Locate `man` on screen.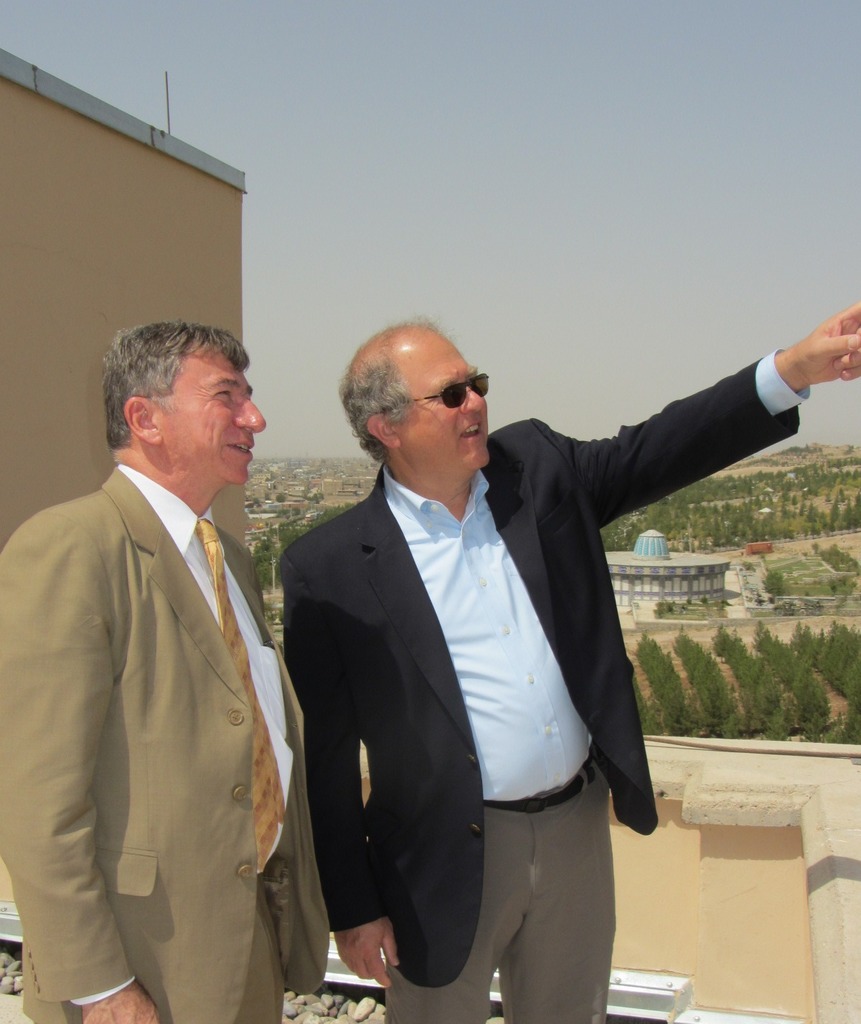
On screen at [0,322,329,1023].
